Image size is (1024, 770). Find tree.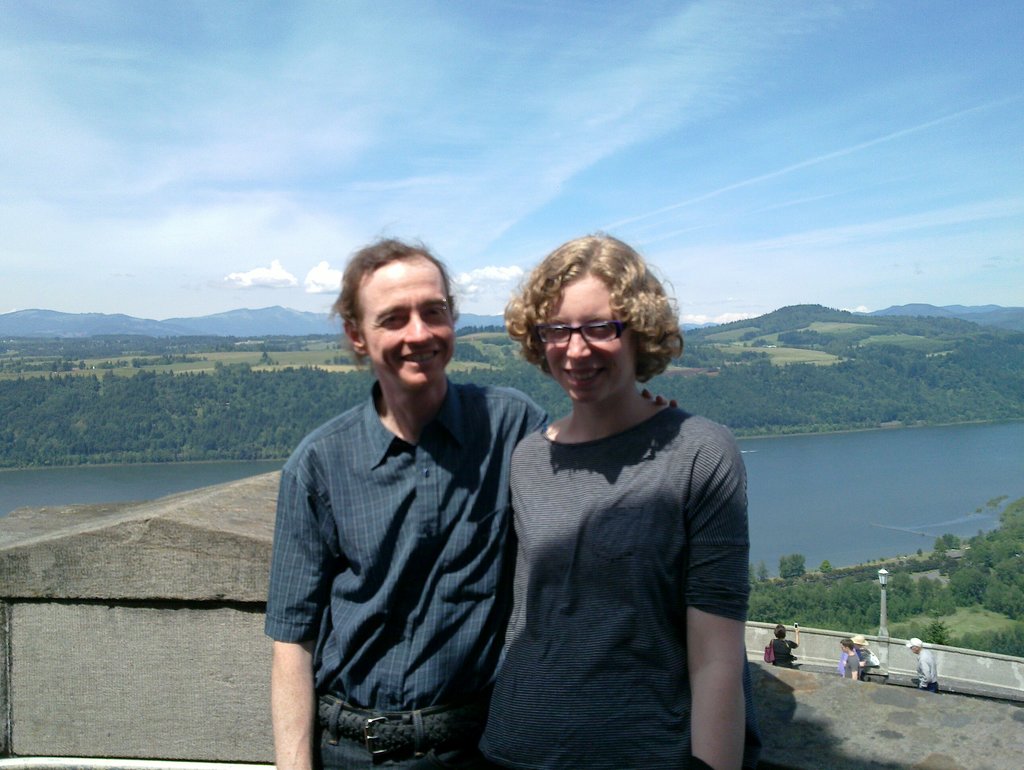
select_region(906, 568, 933, 619).
